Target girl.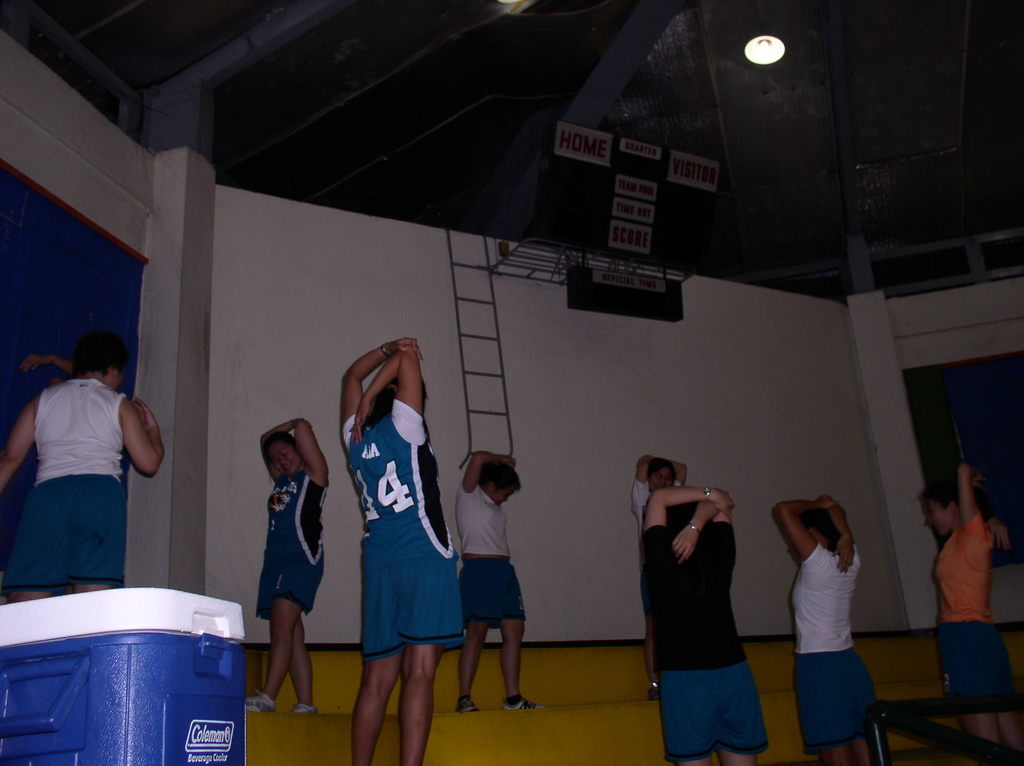
Target region: bbox=(338, 335, 468, 765).
